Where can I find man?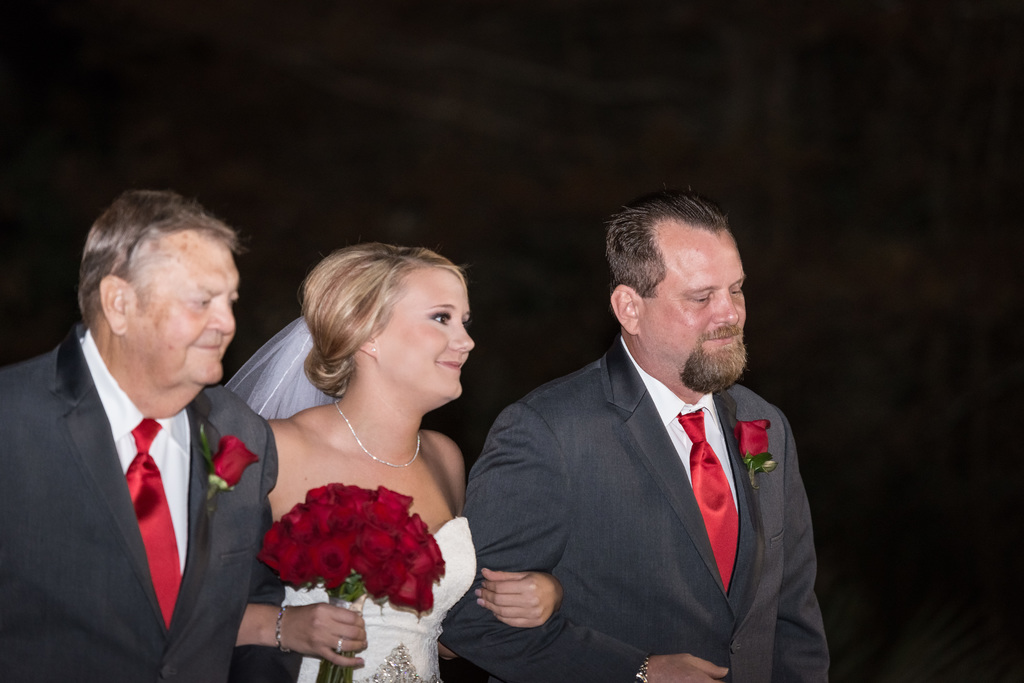
You can find it at rect(0, 193, 278, 682).
